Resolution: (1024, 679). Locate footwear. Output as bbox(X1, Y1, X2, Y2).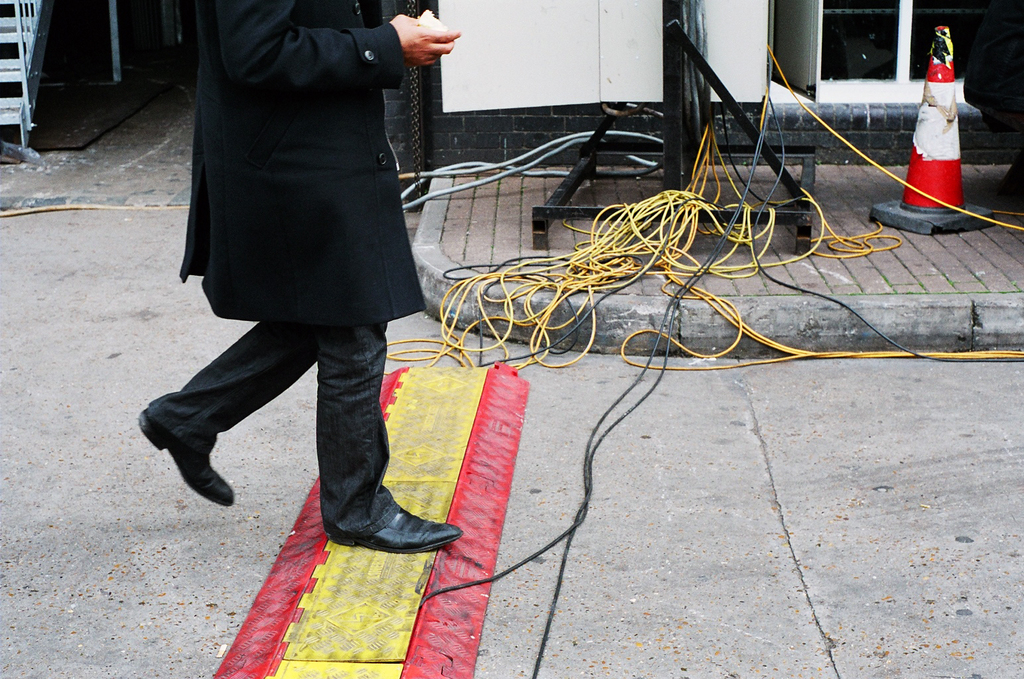
bbox(336, 499, 466, 561).
